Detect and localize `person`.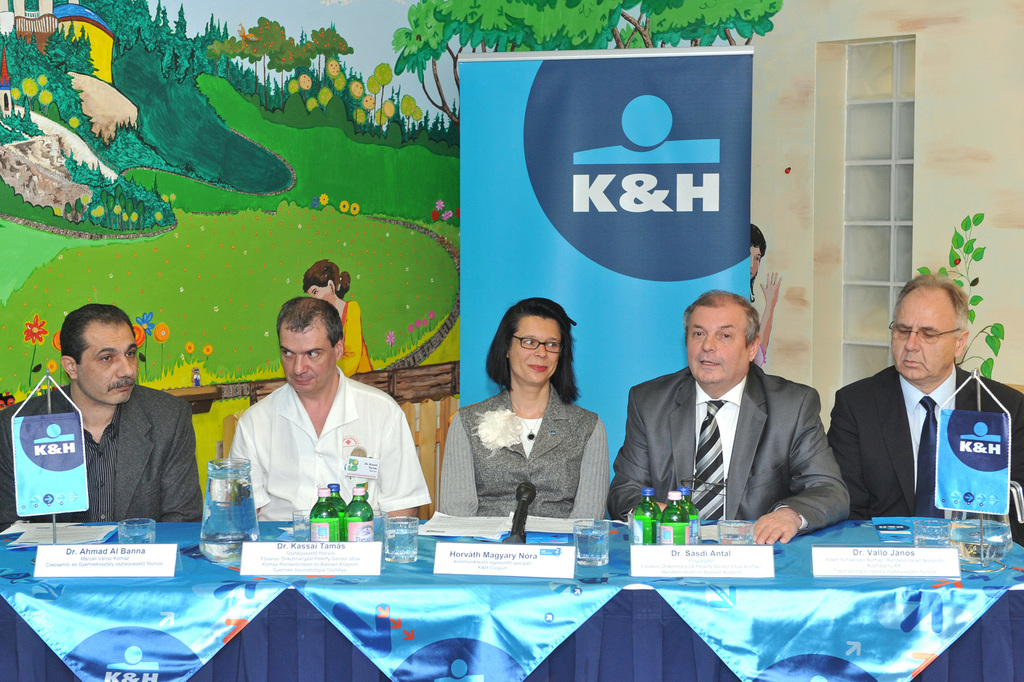
Localized at x1=748 y1=225 x2=788 y2=373.
